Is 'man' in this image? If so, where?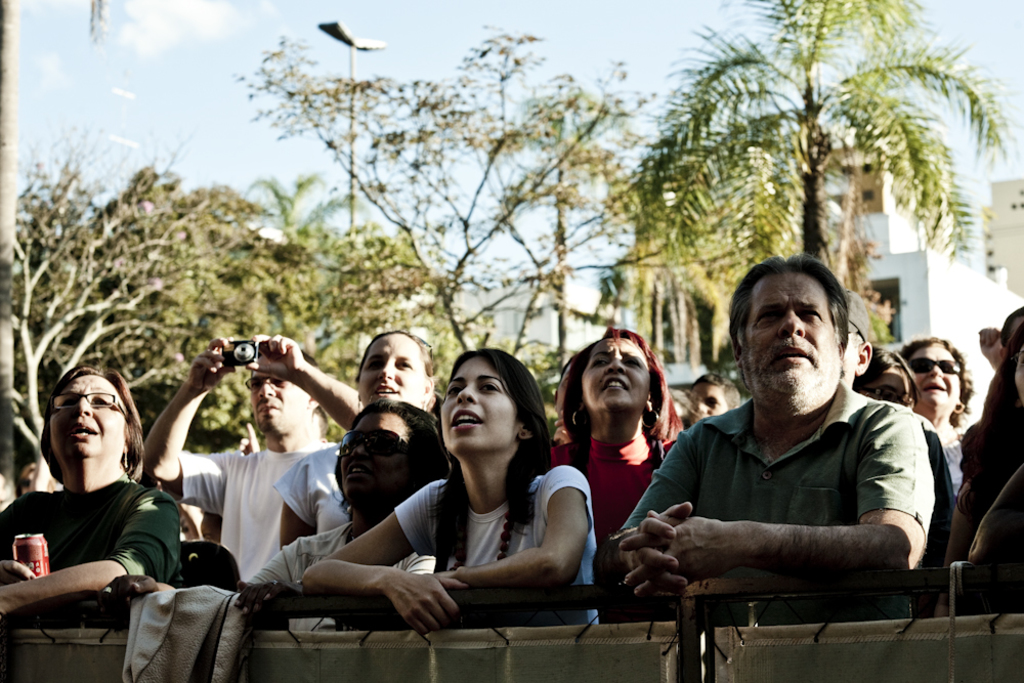
Yes, at pyautogui.locateOnScreen(144, 334, 372, 585).
